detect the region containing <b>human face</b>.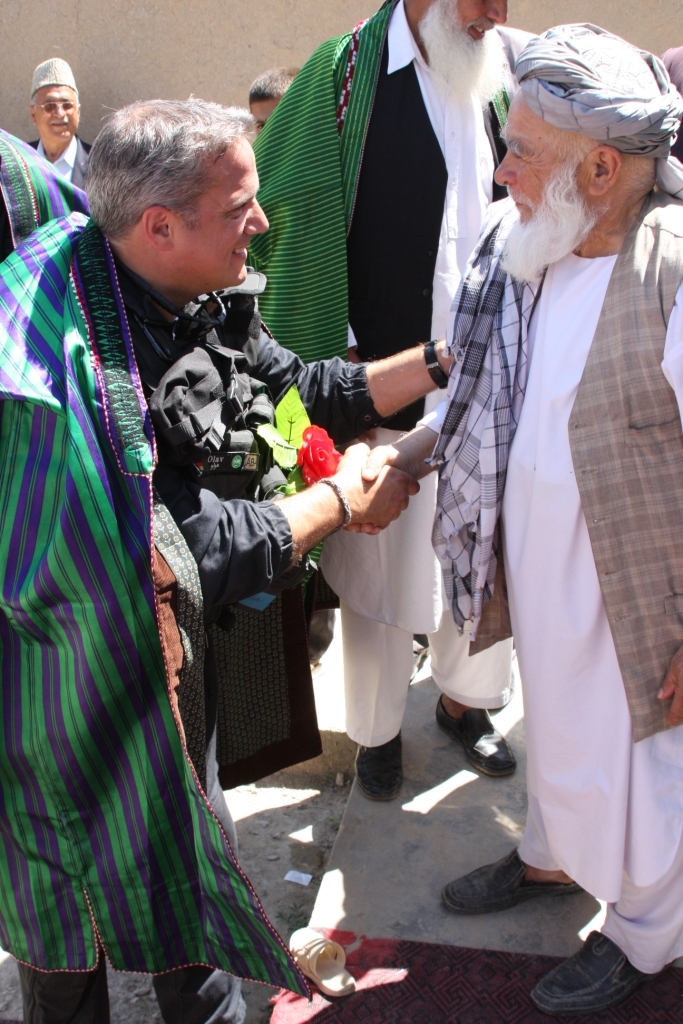
bbox=[175, 127, 267, 301].
